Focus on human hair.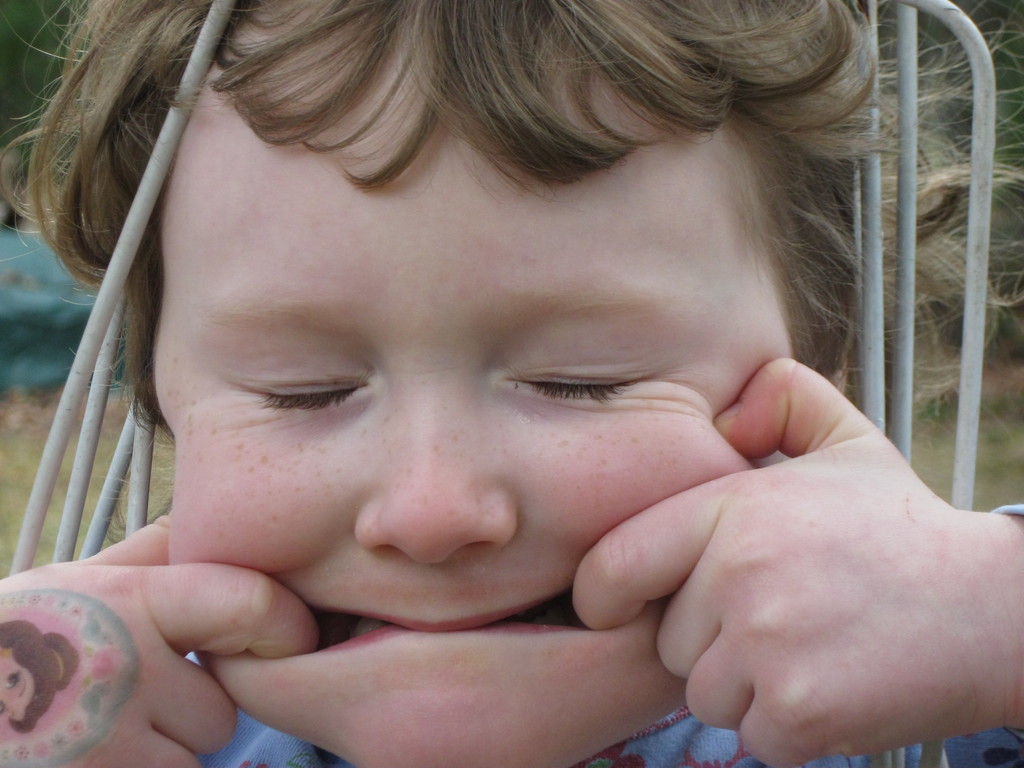
Focused at x1=73, y1=10, x2=893, y2=390.
